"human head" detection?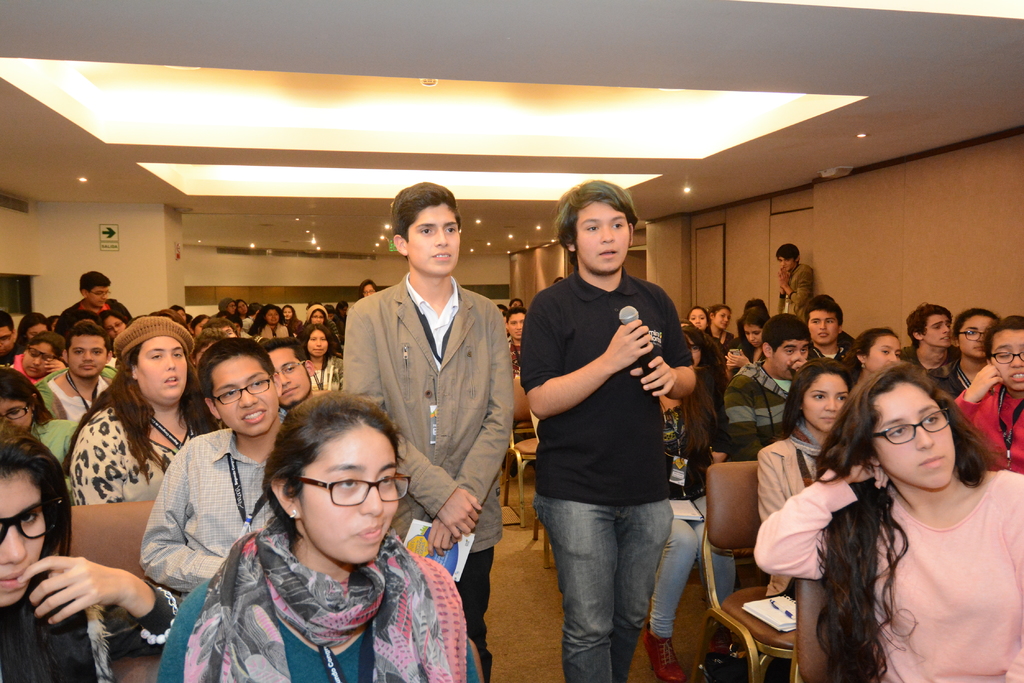
left=856, top=326, right=901, bottom=373
